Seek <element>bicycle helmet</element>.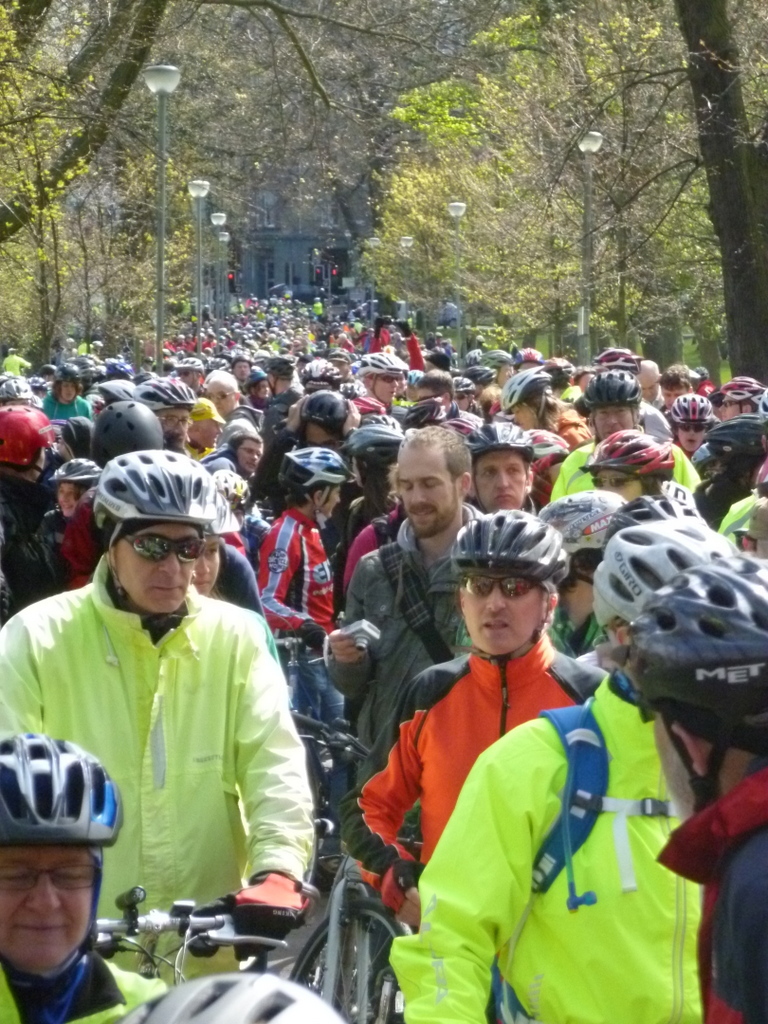
<bbox>500, 366, 546, 405</bbox>.
